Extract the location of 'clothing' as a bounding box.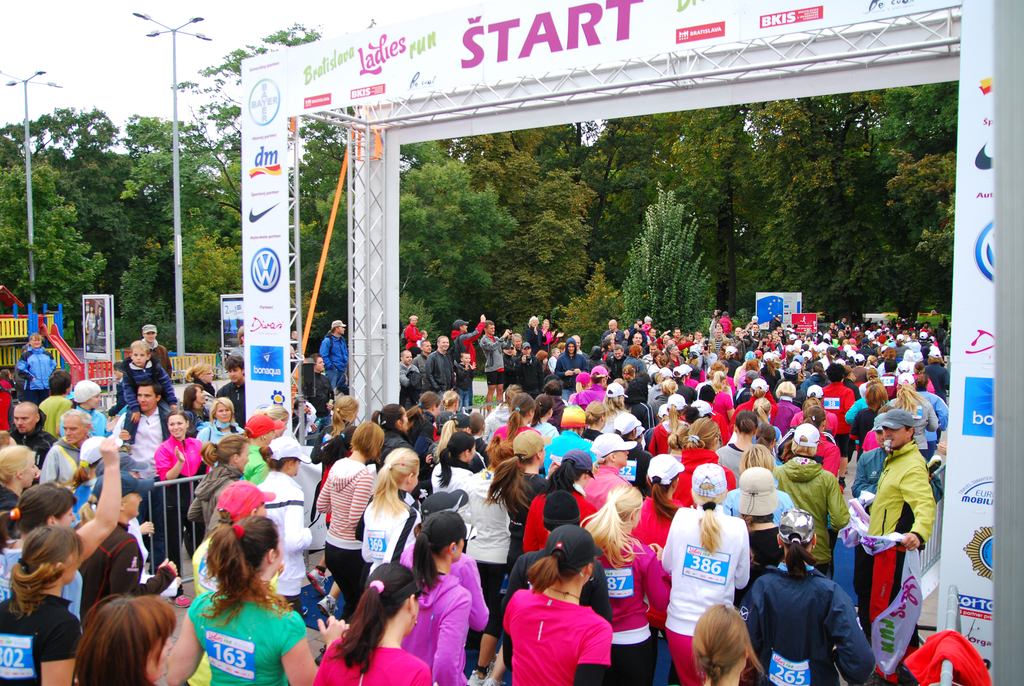
pyautogui.locateOnScreen(44, 388, 84, 443).
